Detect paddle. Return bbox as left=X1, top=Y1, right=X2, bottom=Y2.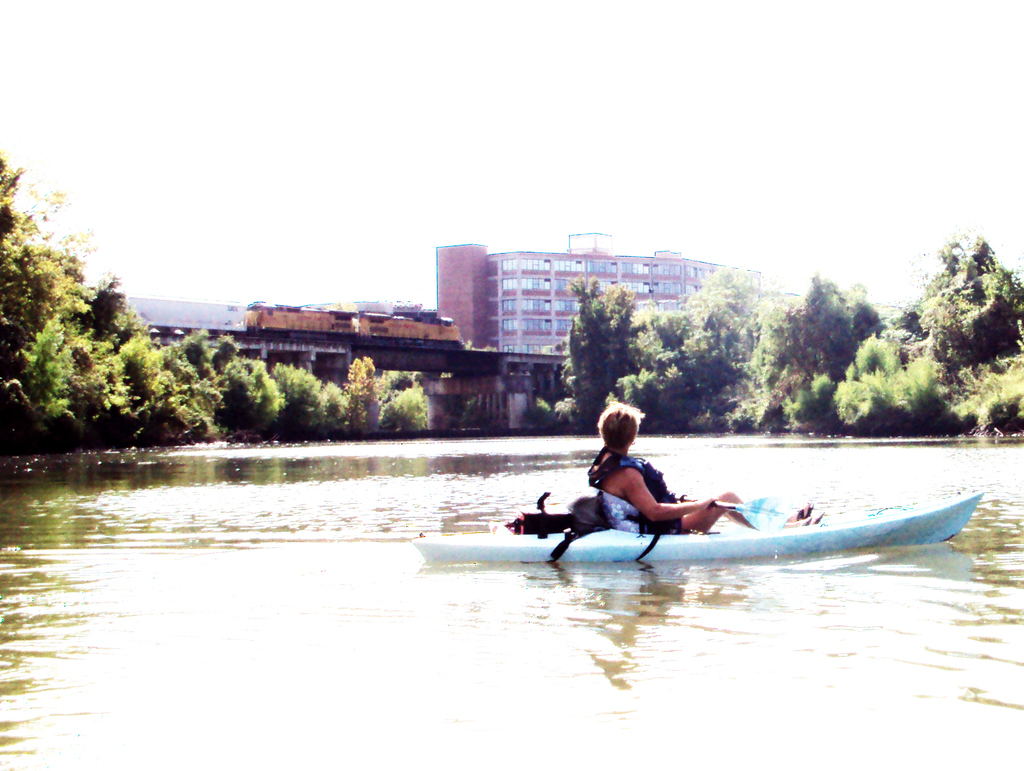
left=678, top=491, right=788, bottom=528.
